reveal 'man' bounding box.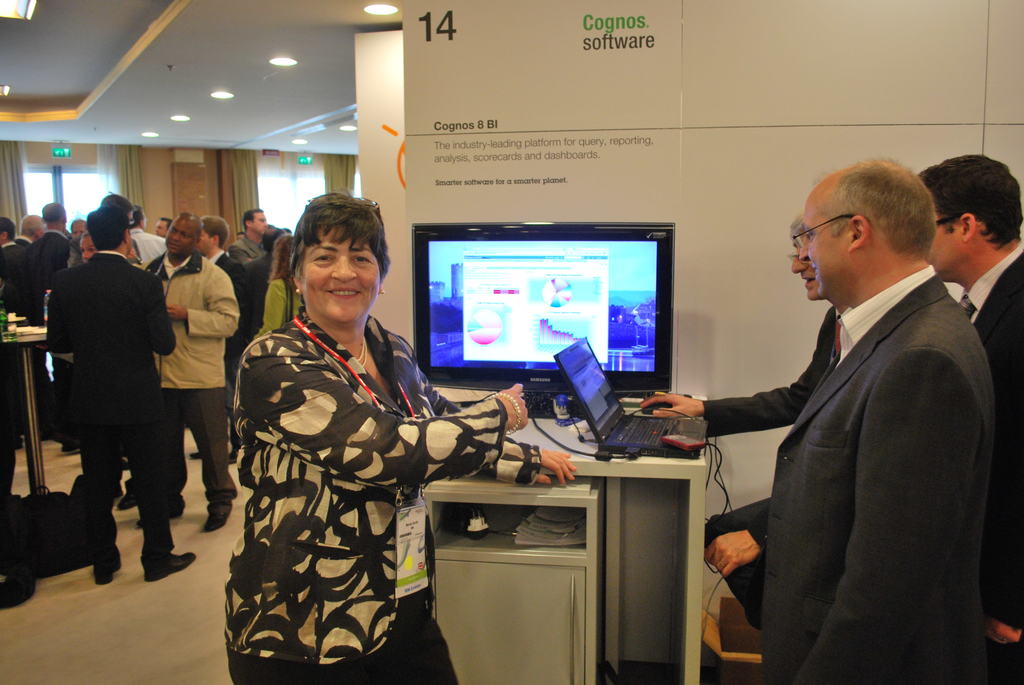
Revealed: 751,159,1001,684.
